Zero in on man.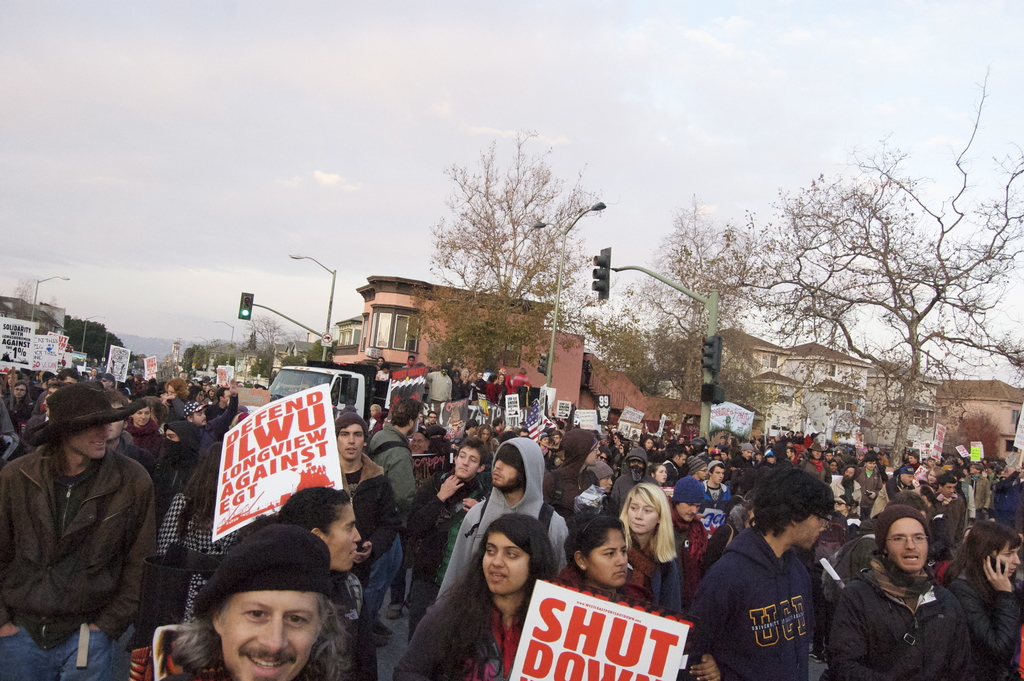
Zeroed in: l=828, t=513, r=979, b=680.
